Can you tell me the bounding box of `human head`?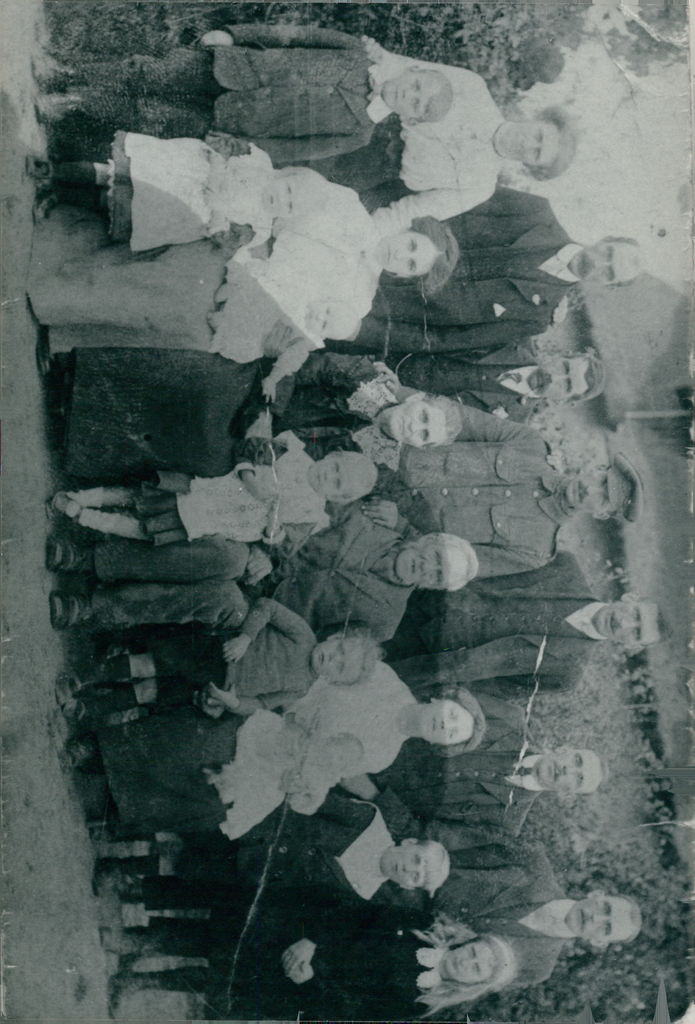
x1=526 y1=353 x2=603 y2=410.
